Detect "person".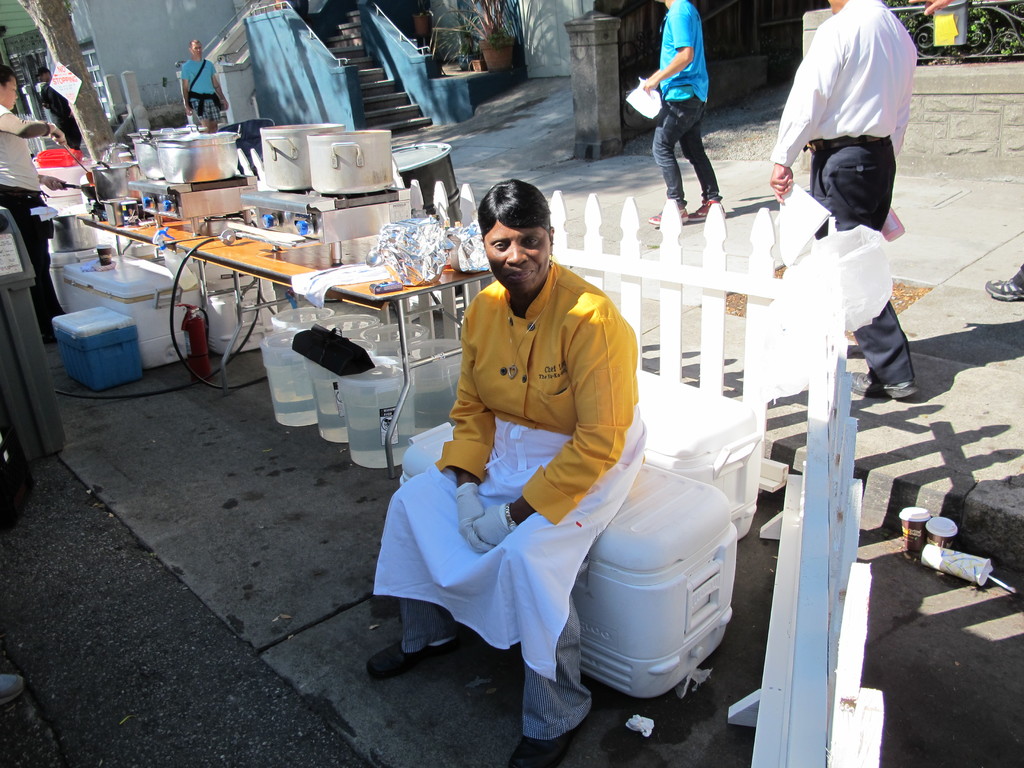
Detected at [x1=924, y1=0, x2=973, y2=63].
